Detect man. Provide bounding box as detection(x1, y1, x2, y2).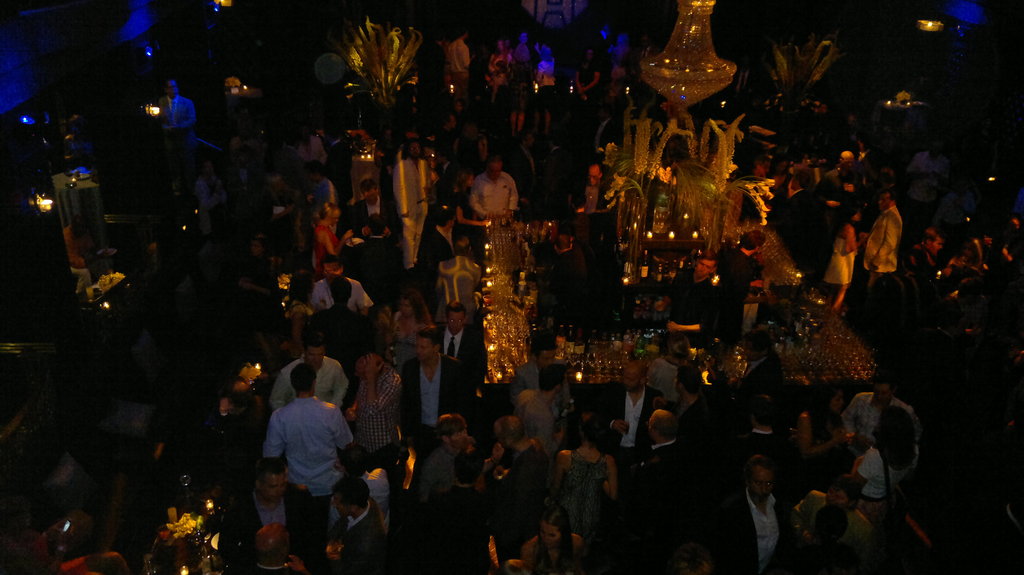
detection(434, 233, 485, 315).
